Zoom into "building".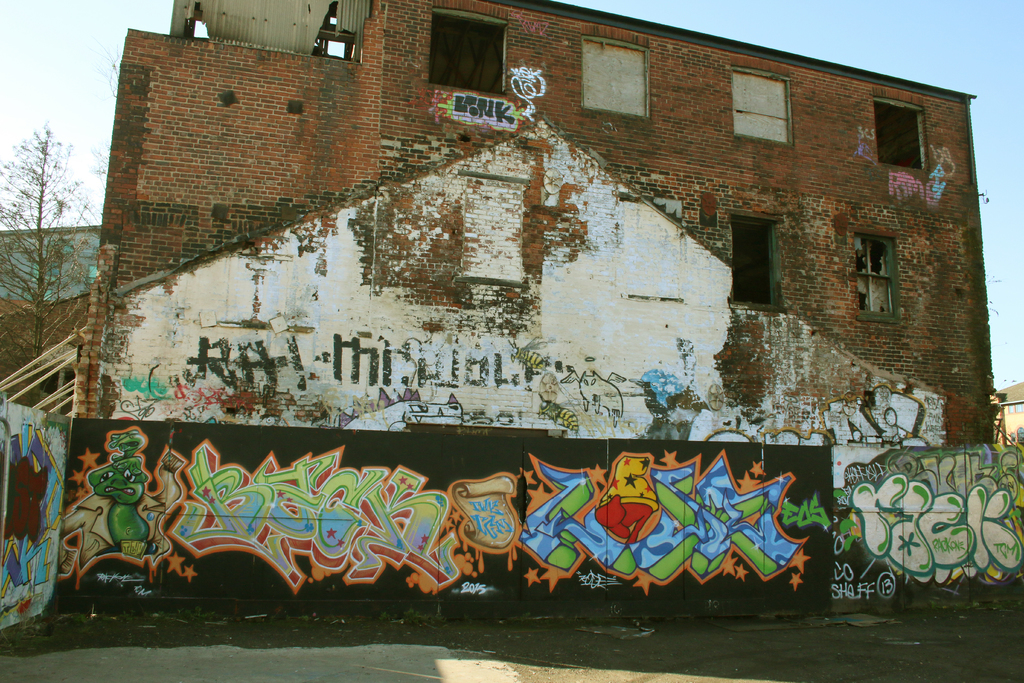
Zoom target: BBox(0, 224, 100, 406).
